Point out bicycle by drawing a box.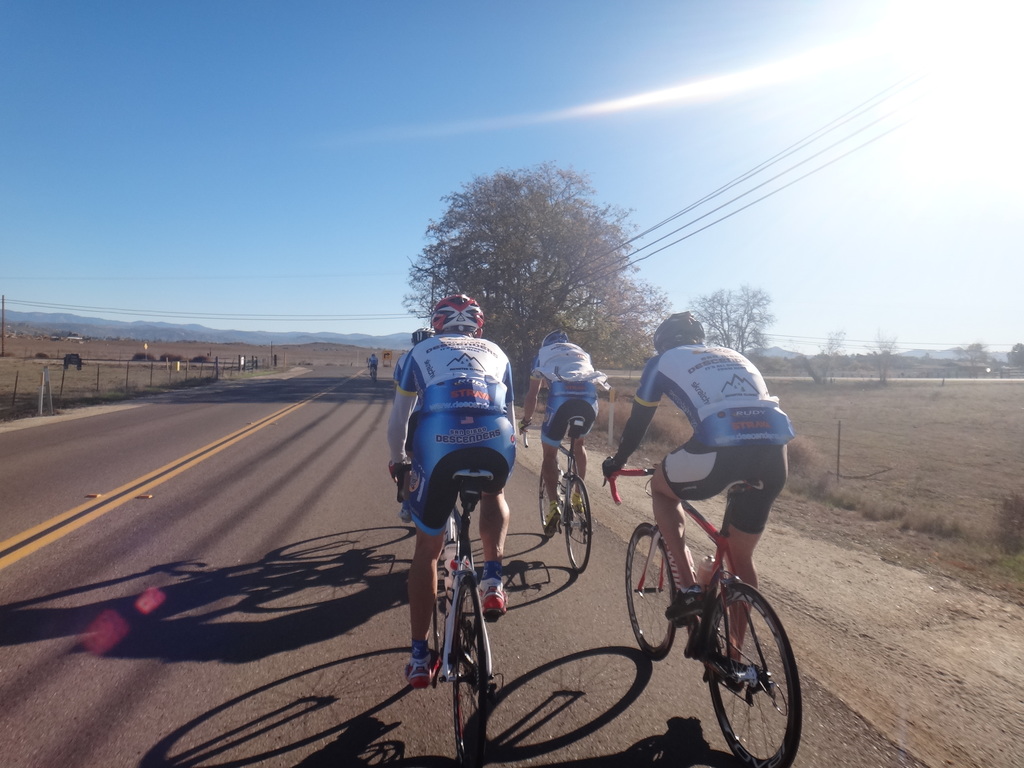
<box>521,417,594,575</box>.
